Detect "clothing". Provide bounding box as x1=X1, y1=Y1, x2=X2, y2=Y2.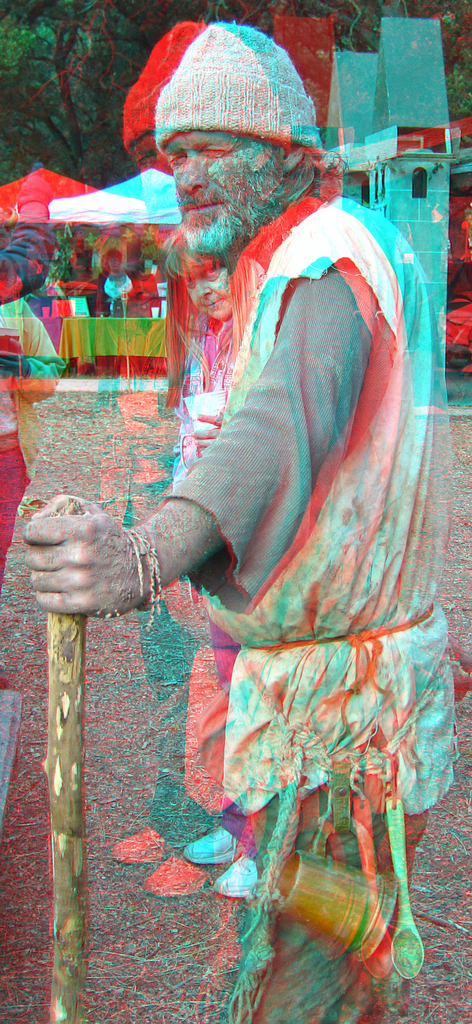
x1=77, y1=261, x2=132, y2=361.
